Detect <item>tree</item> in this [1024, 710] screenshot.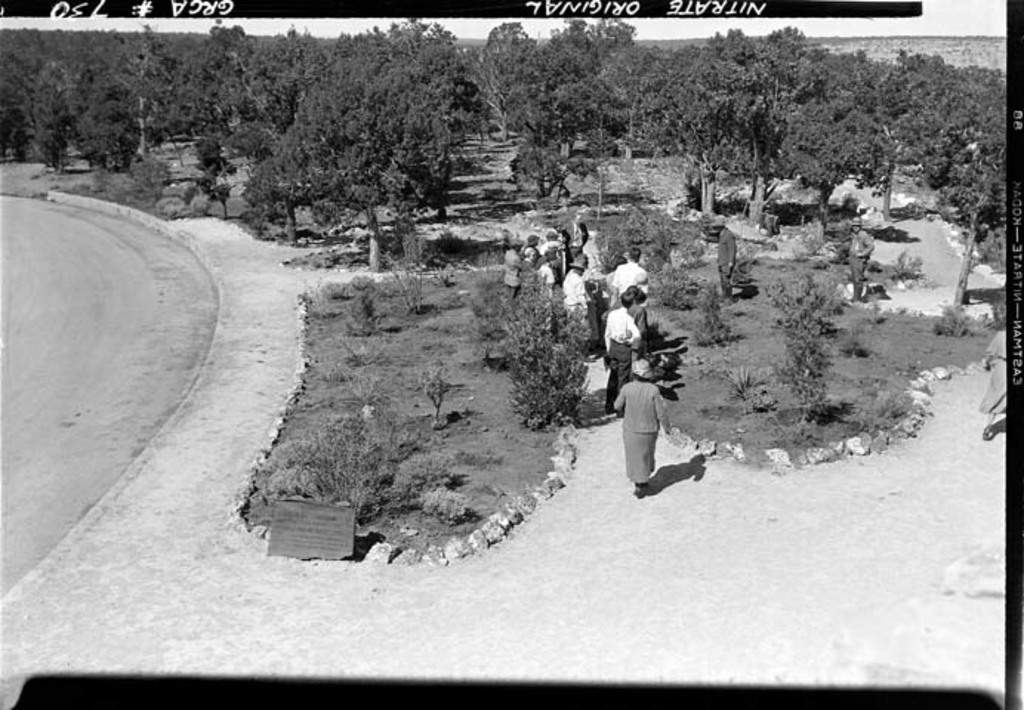
Detection: box(260, 67, 373, 284).
